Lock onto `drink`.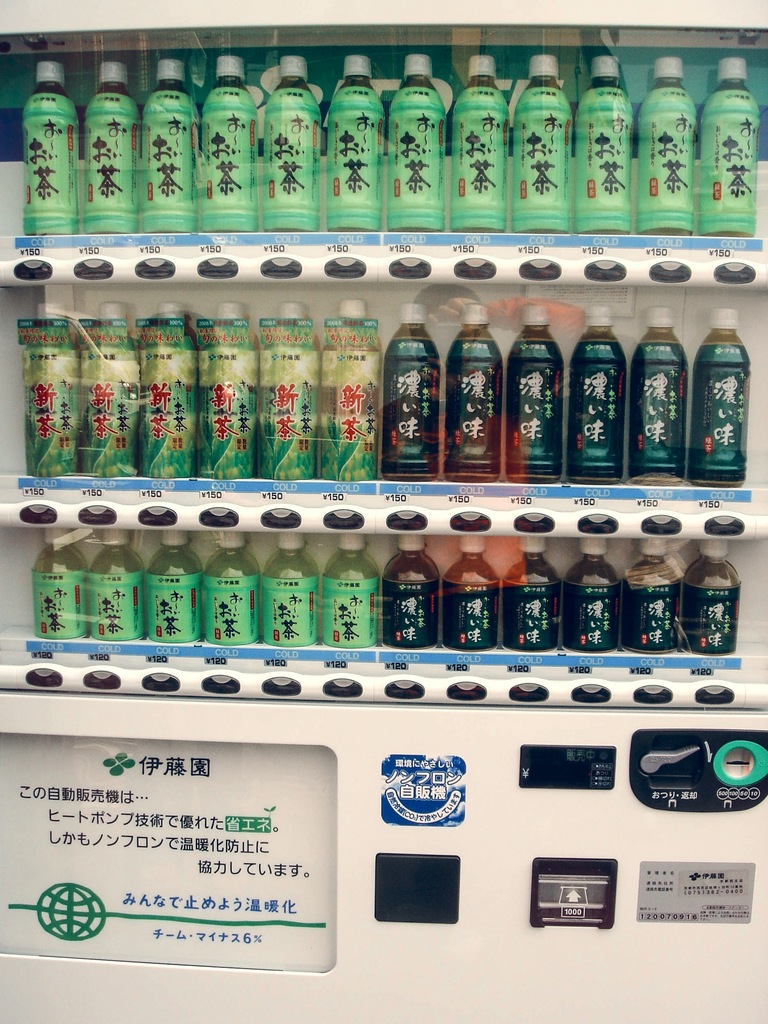
Locked: bbox=(692, 307, 745, 488).
